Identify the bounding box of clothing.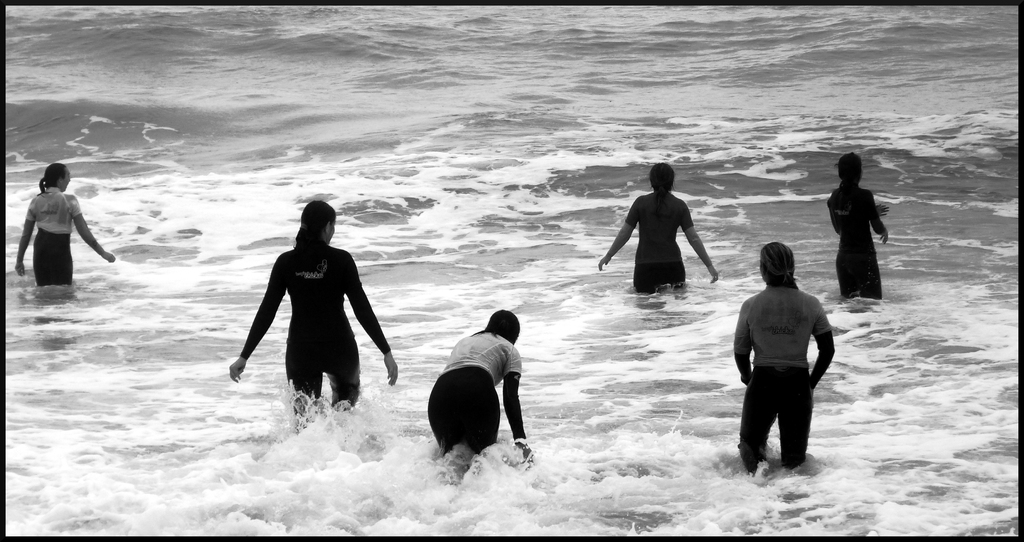
<region>242, 242, 391, 417</region>.
